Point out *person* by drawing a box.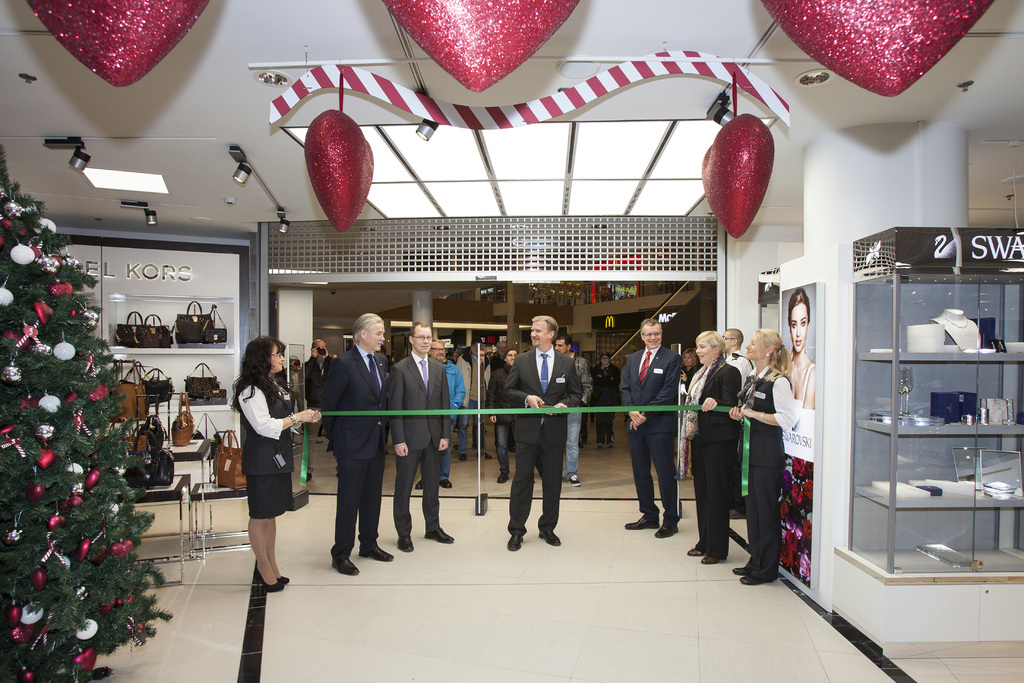
Rect(783, 286, 815, 409).
